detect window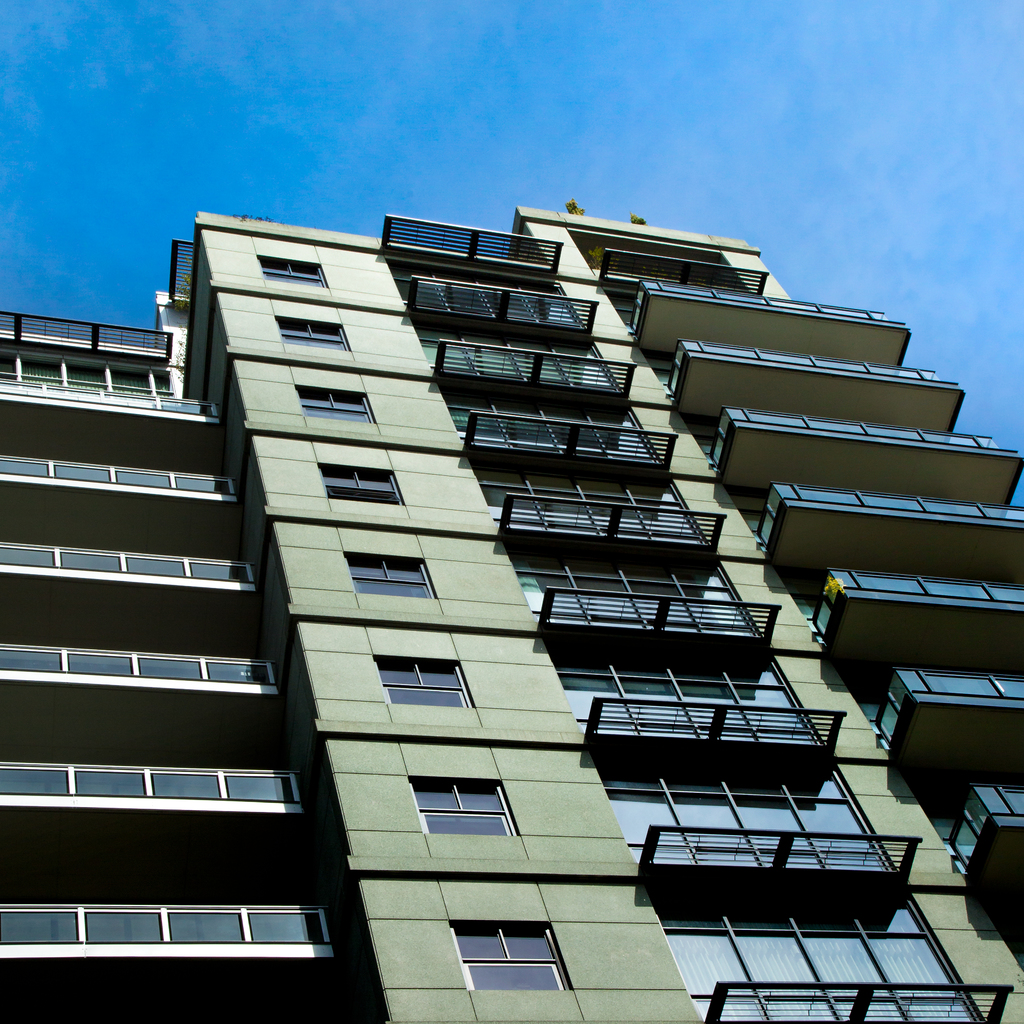
(298,385,375,420)
